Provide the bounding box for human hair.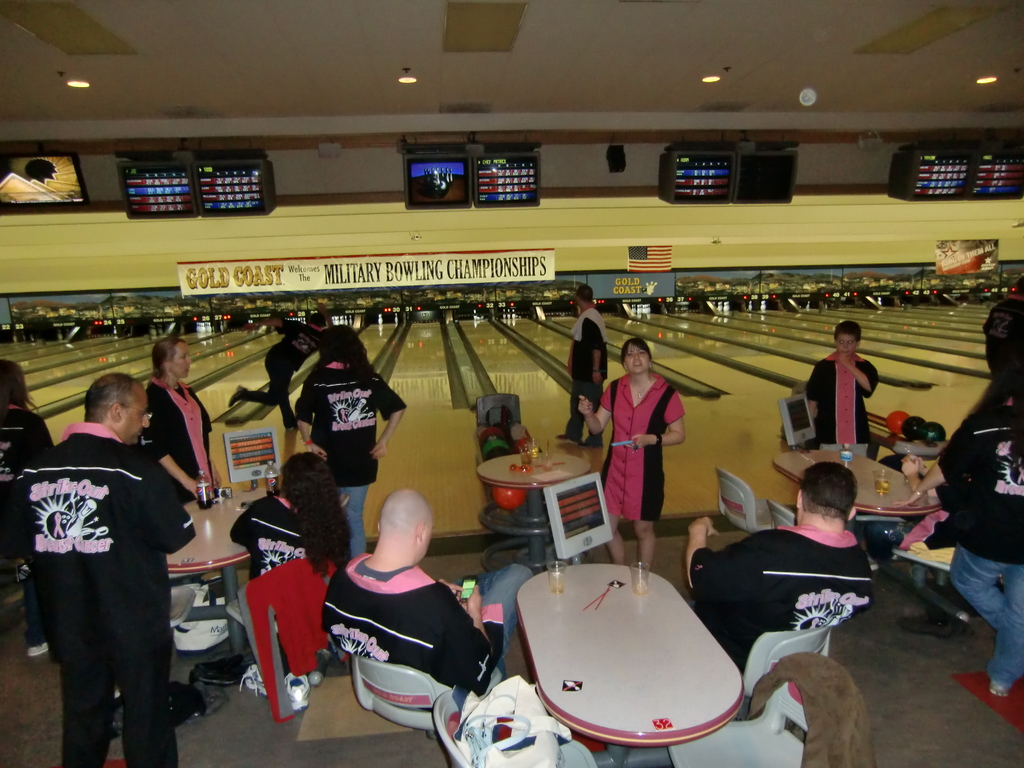
835,319,861,342.
